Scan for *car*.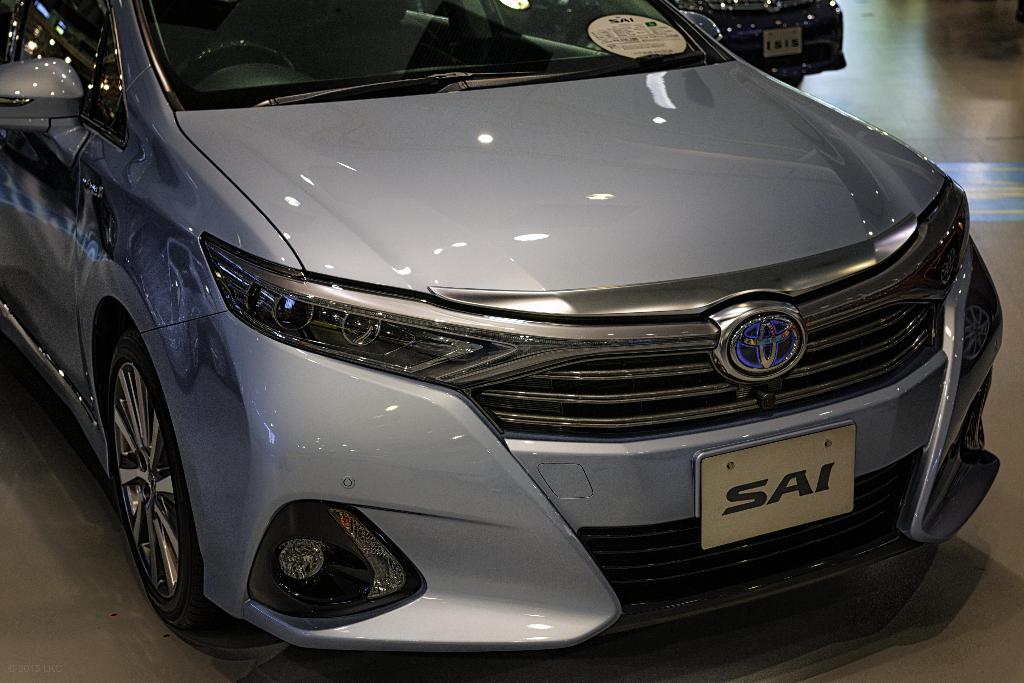
Scan result: [left=674, top=0, right=849, bottom=80].
